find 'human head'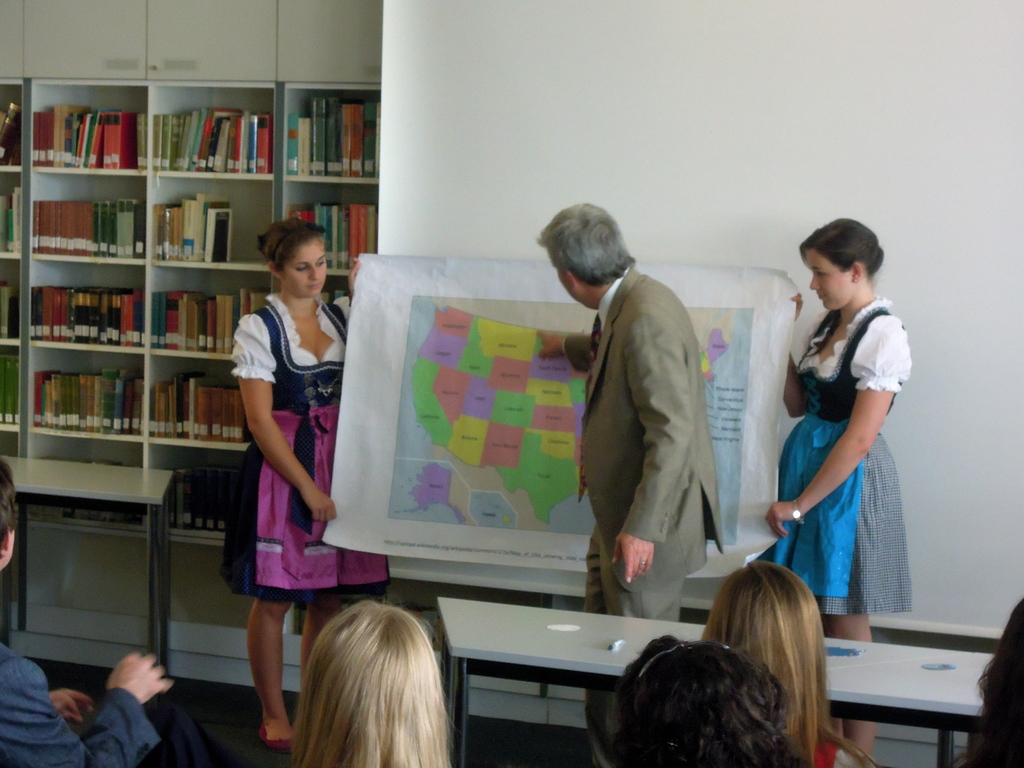
BBox(255, 219, 331, 301)
